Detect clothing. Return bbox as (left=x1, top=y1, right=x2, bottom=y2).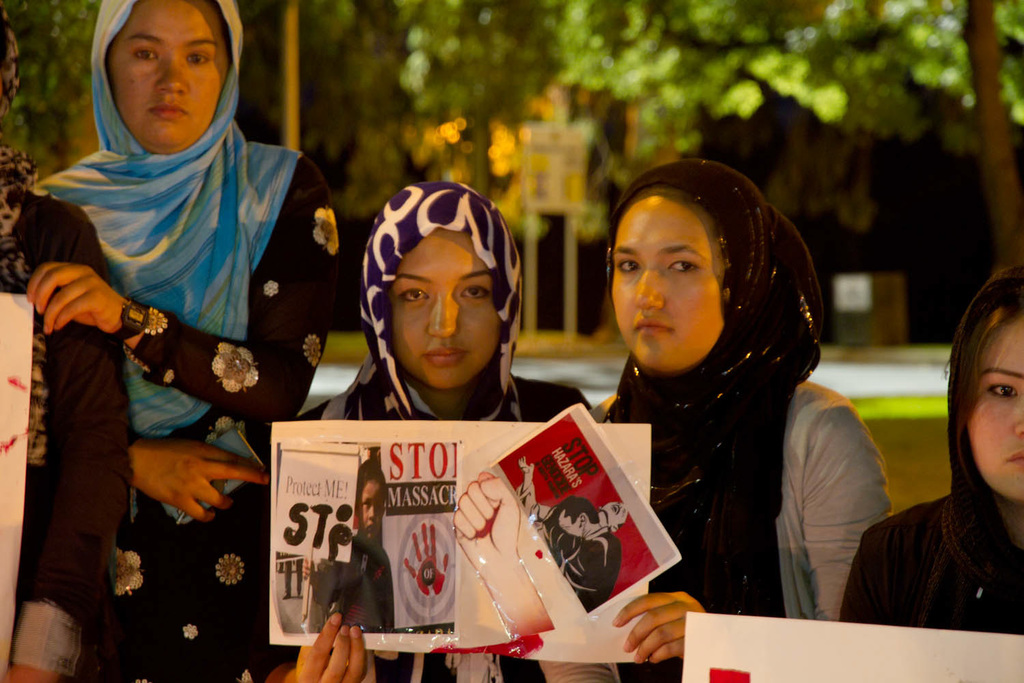
(left=298, top=184, right=588, bottom=682).
